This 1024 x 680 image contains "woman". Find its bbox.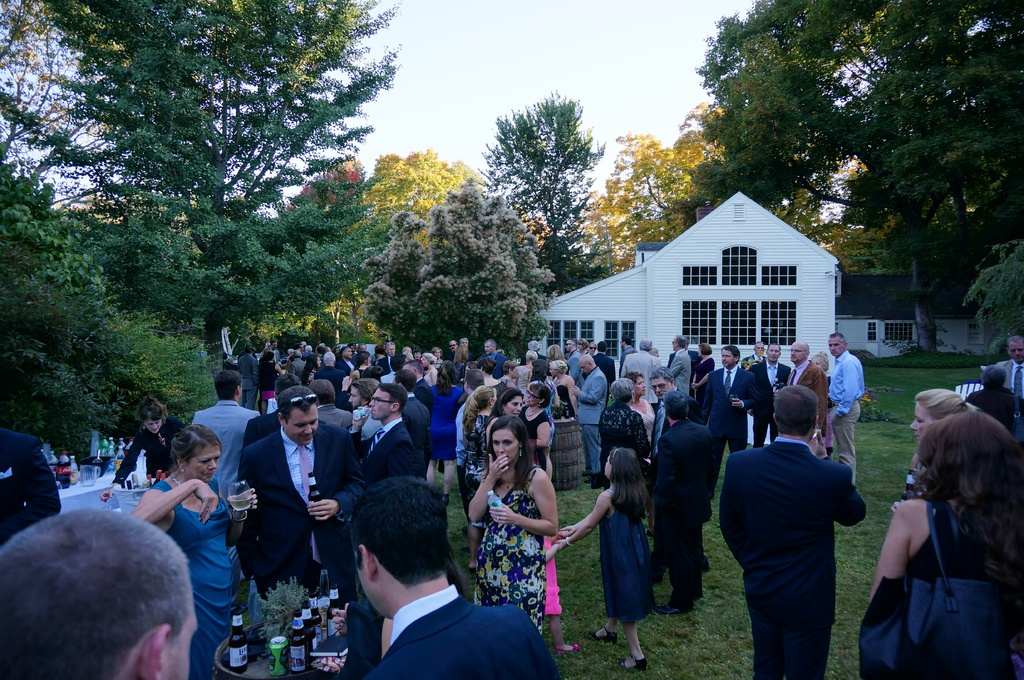
region(460, 423, 559, 638).
